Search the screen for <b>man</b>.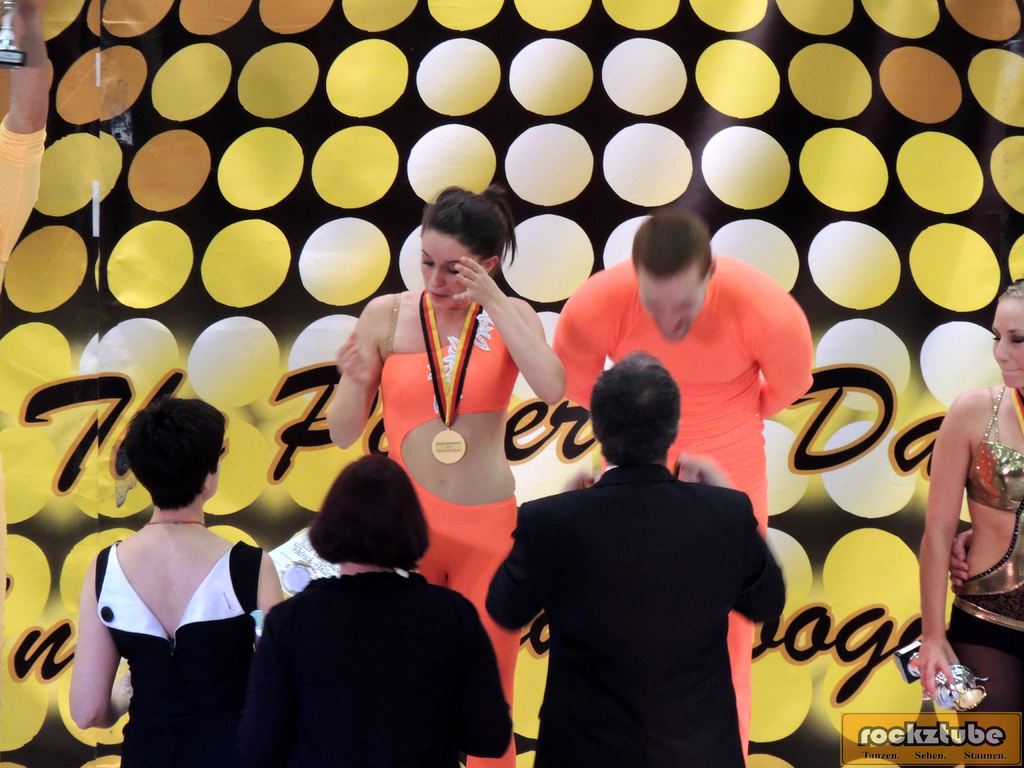
Found at l=549, t=209, r=816, b=765.
